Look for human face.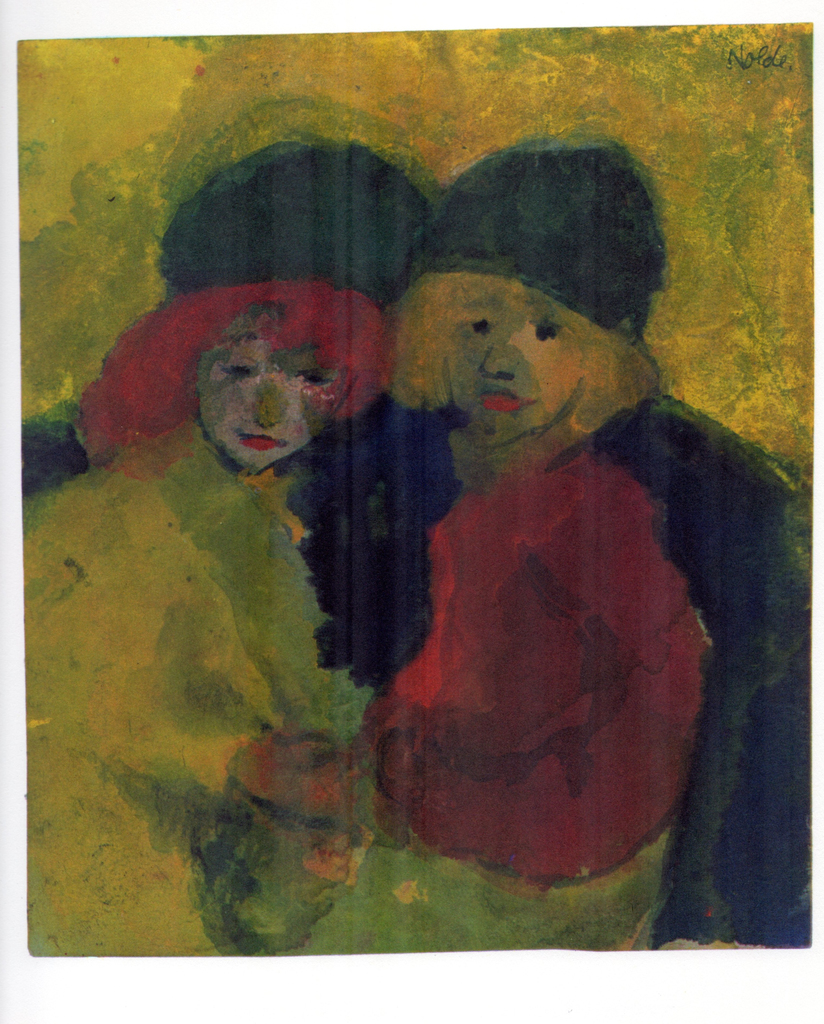
Found: x1=198 y1=305 x2=345 y2=469.
